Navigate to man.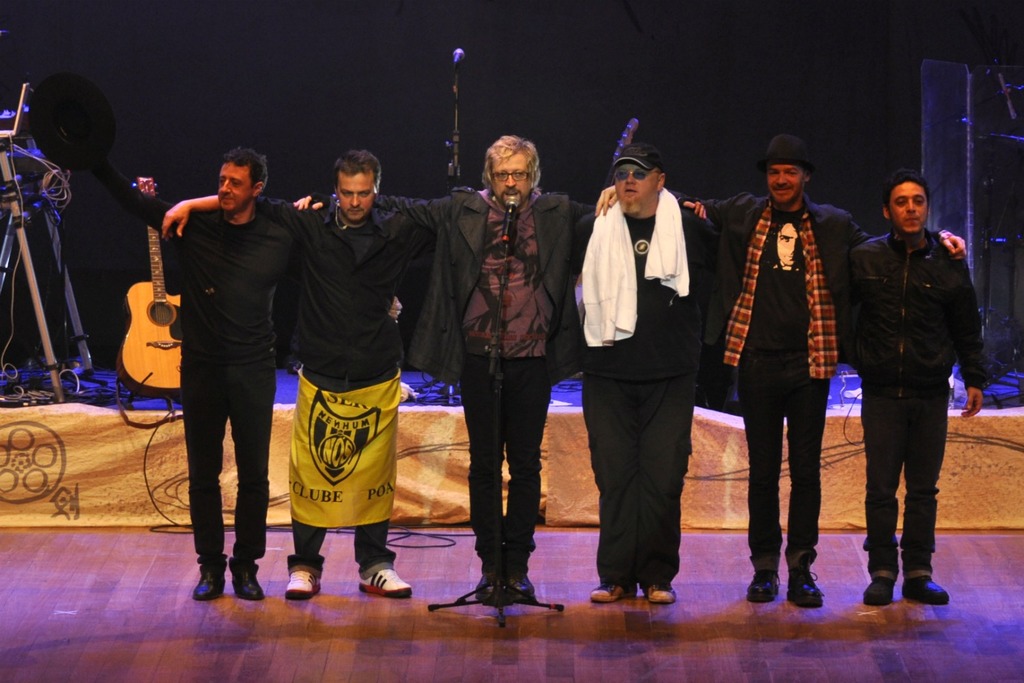
Navigation target: bbox(162, 150, 433, 600).
